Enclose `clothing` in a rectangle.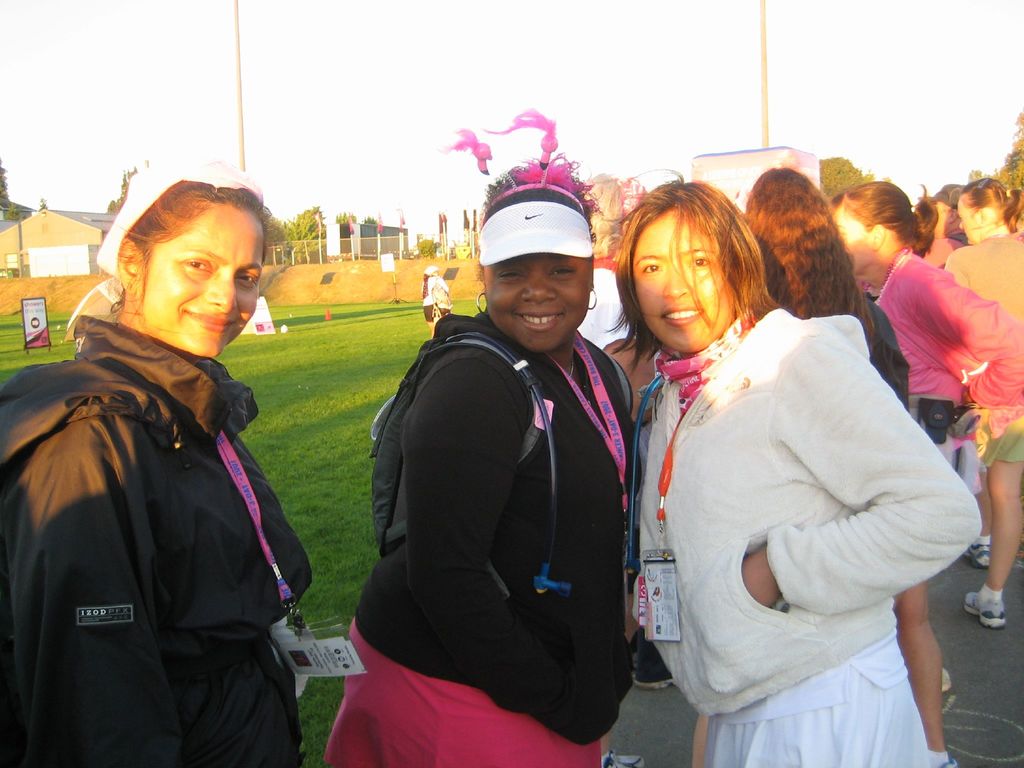
bbox=[852, 249, 1023, 467].
